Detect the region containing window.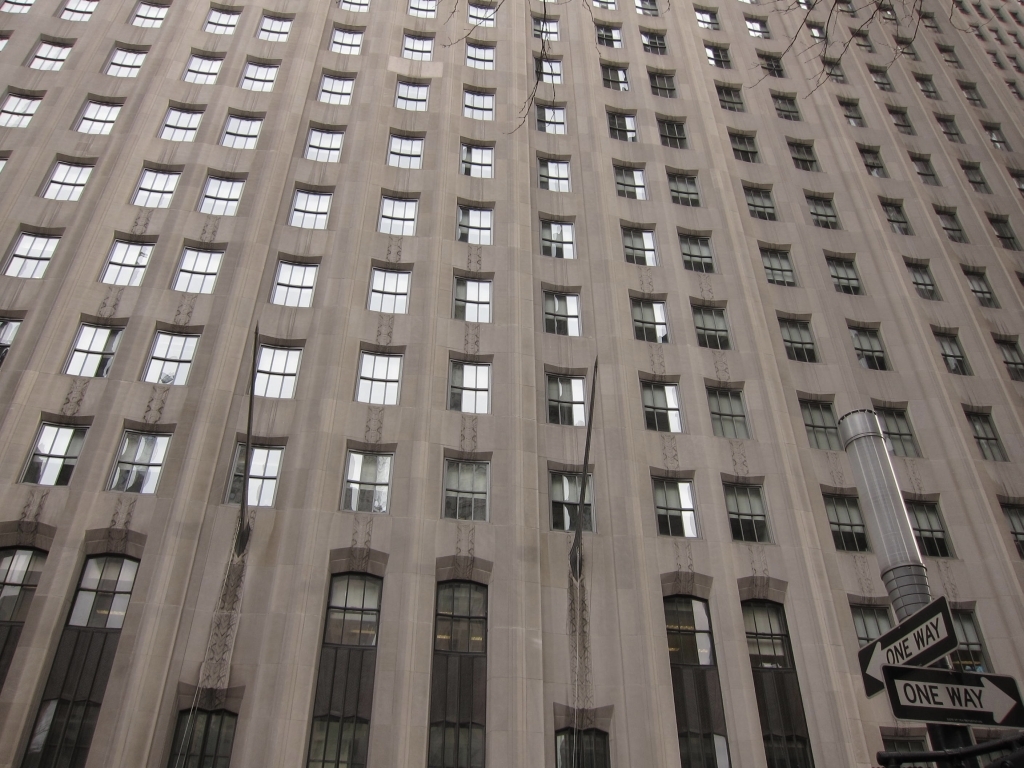
box=[745, 188, 779, 219].
